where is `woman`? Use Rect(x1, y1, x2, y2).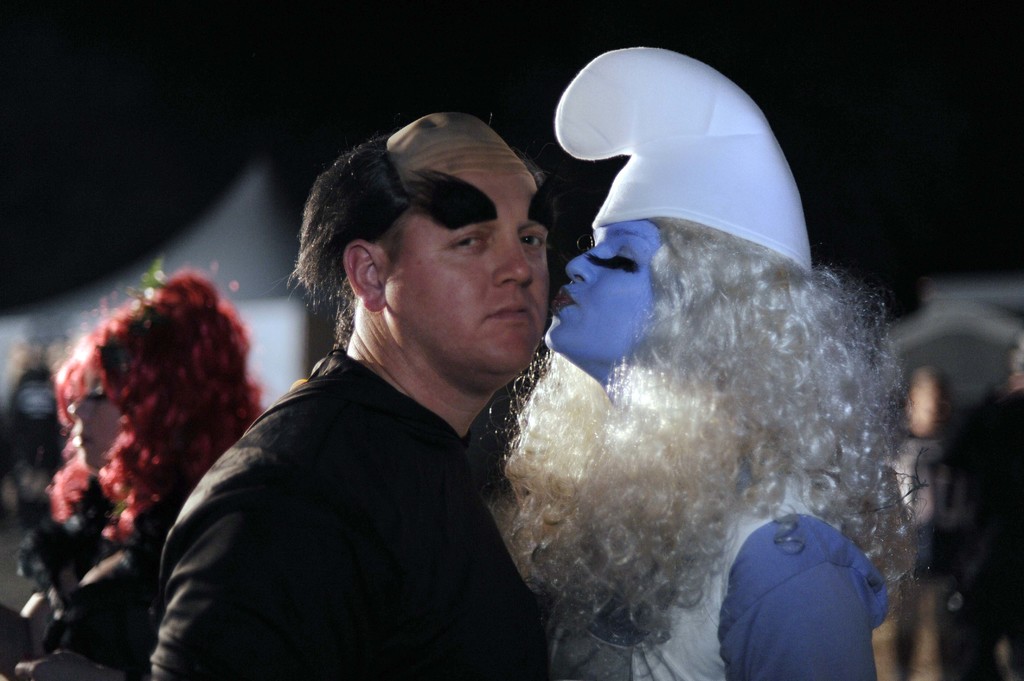
Rect(0, 256, 265, 680).
